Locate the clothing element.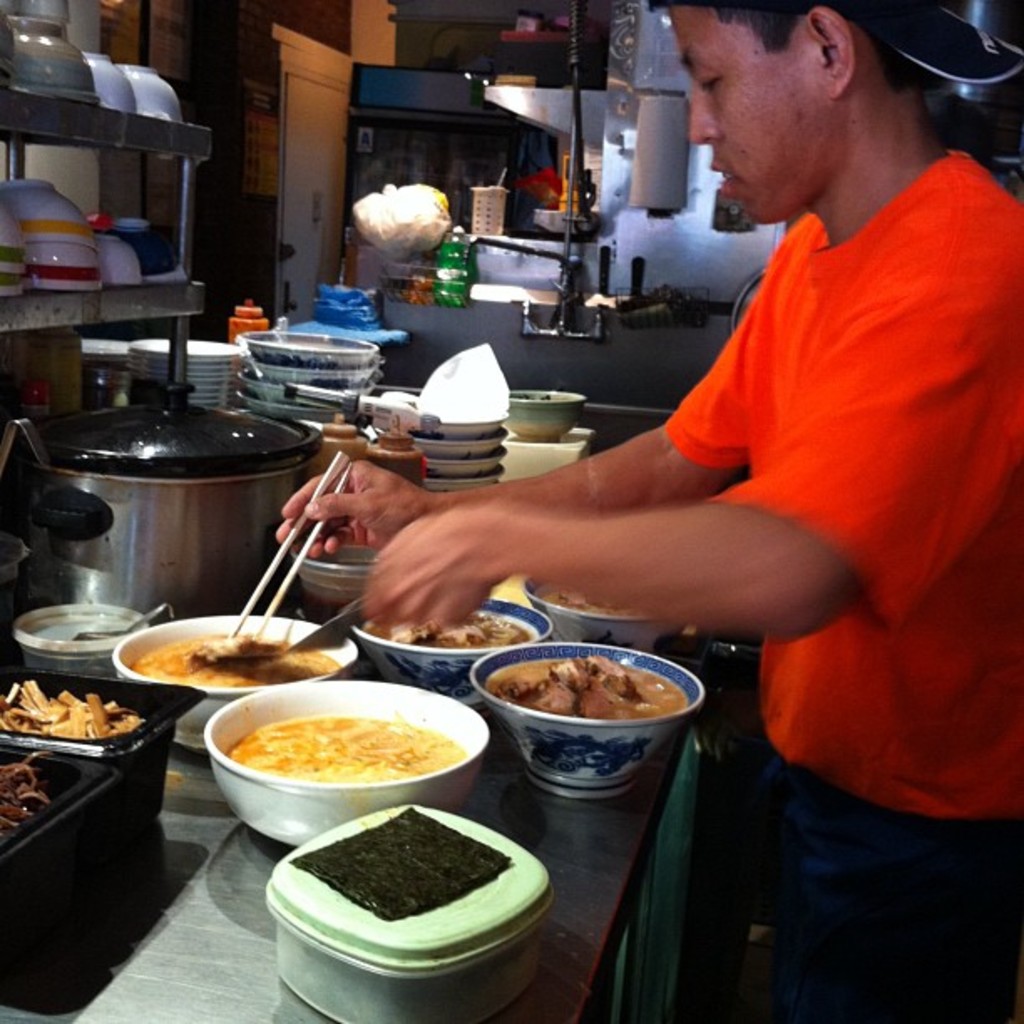
Element bbox: bbox(591, 65, 987, 852).
